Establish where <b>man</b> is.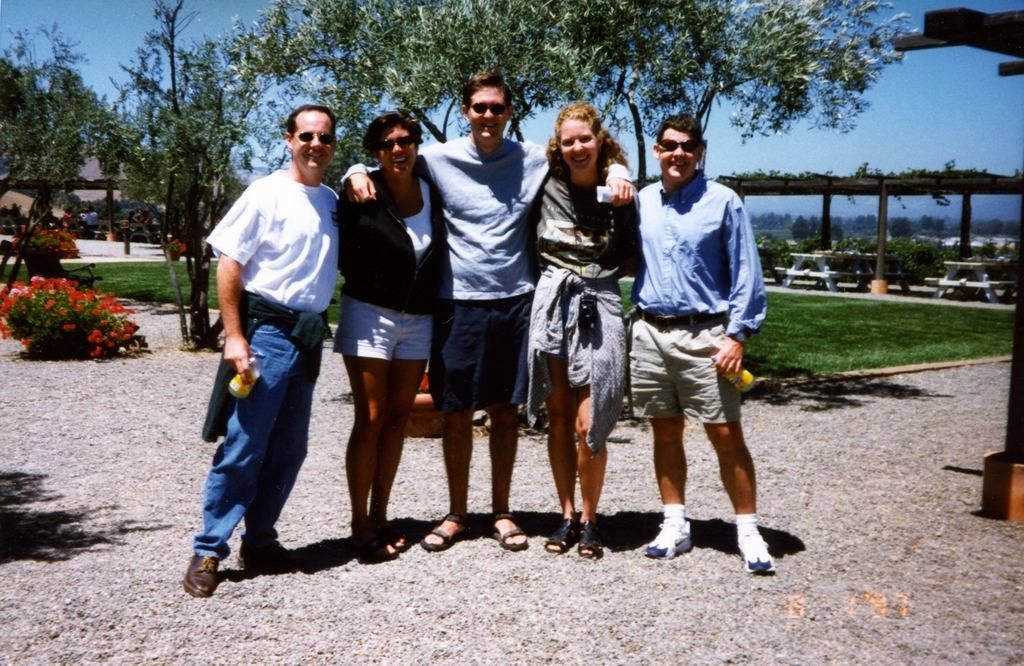
Established at select_region(632, 114, 767, 577).
